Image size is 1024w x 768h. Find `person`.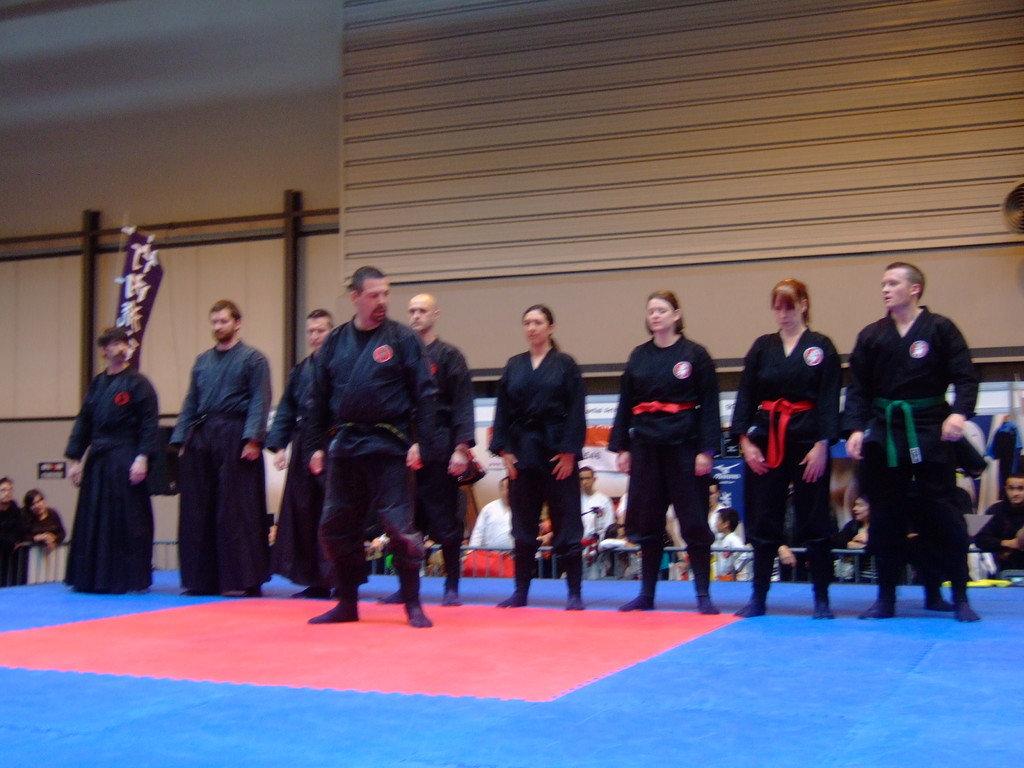
[x1=0, y1=472, x2=28, y2=585].
